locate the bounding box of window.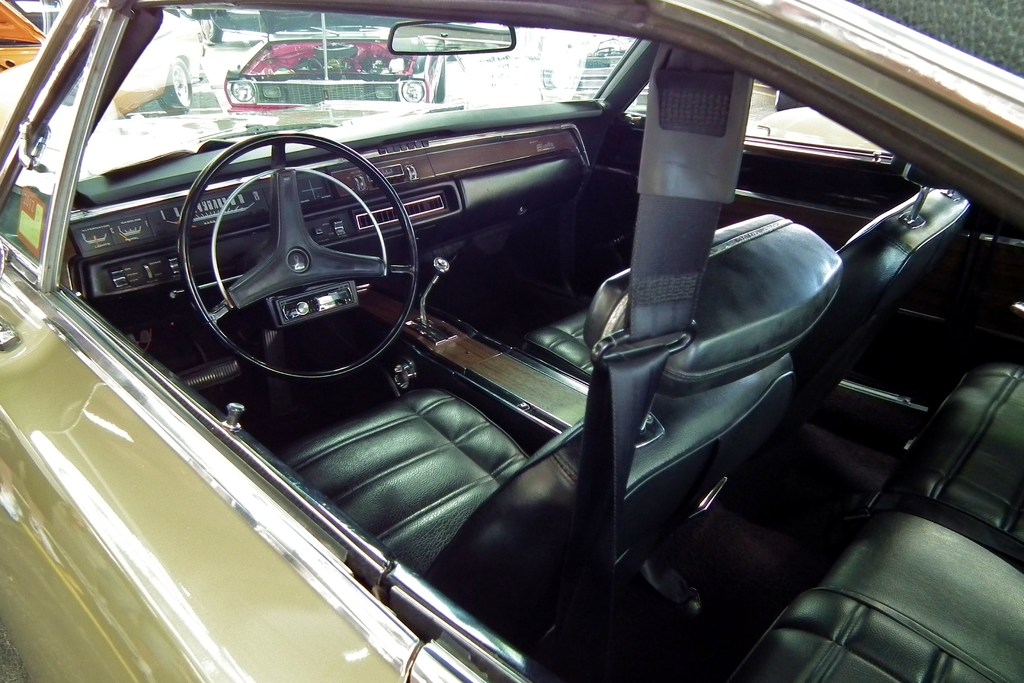
Bounding box: detection(57, 0, 1023, 682).
